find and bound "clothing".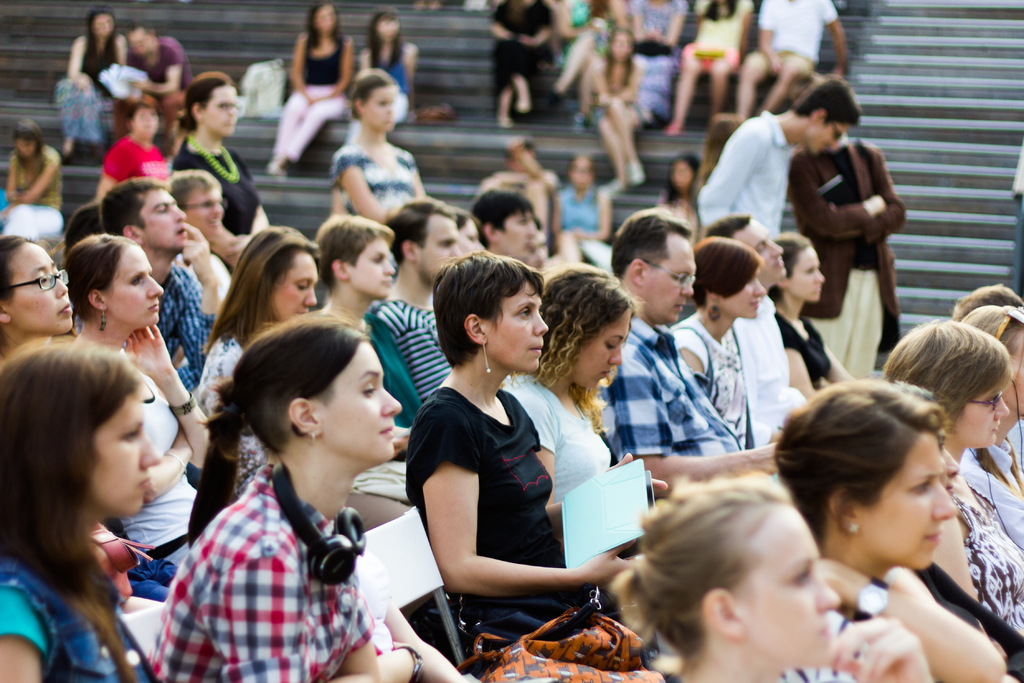
Bound: select_region(595, 316, 745, 457).
